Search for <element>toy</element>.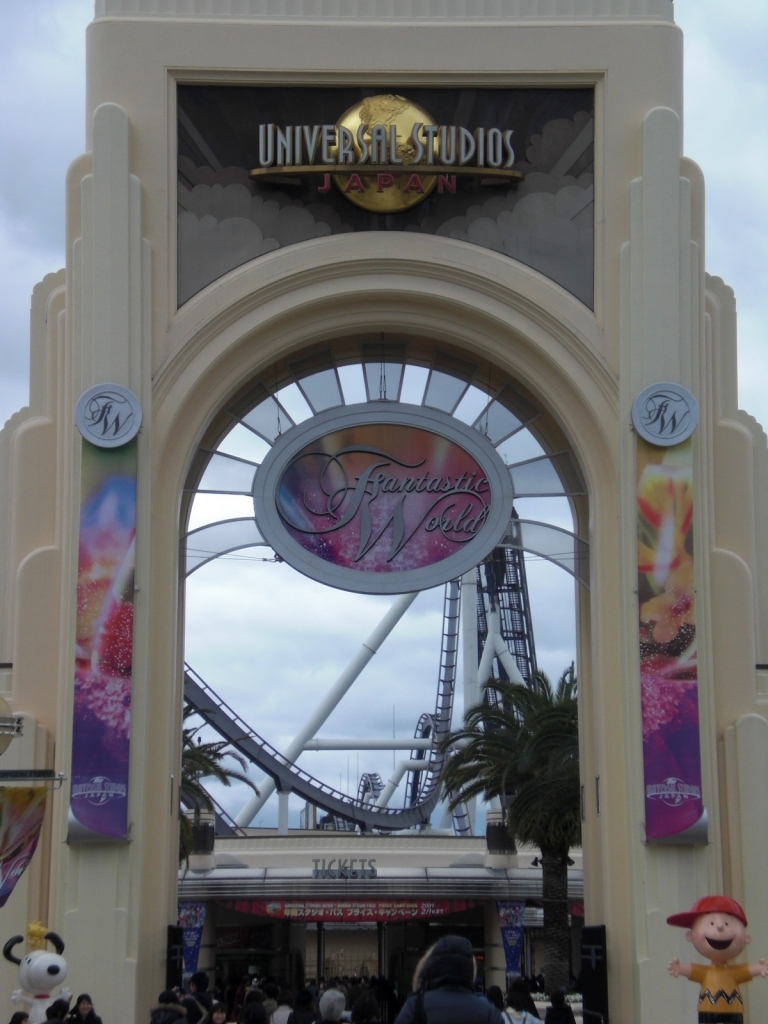
Found at 667/889/767/1023.
